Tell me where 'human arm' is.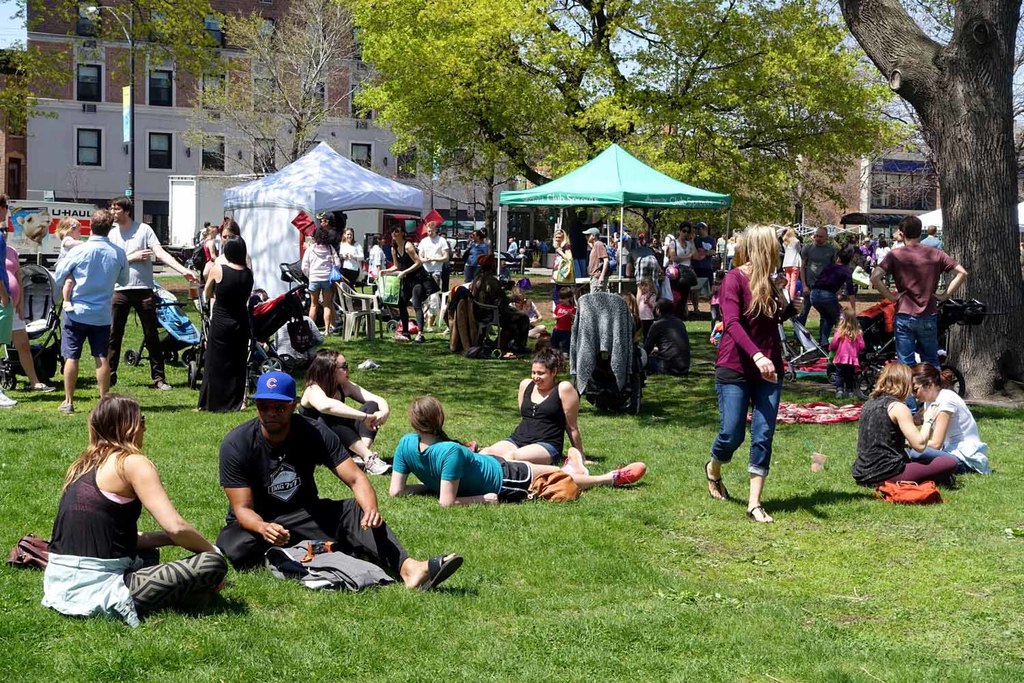
'human arm' is at 125:247:153:264.
